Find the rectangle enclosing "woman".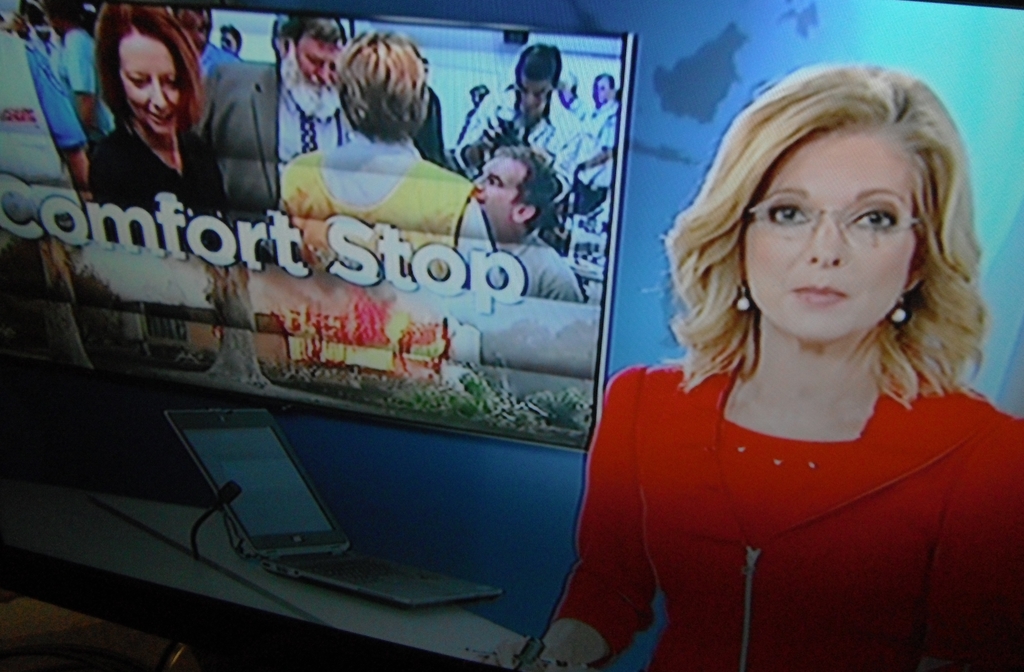
554, 72, 1023, 668.
